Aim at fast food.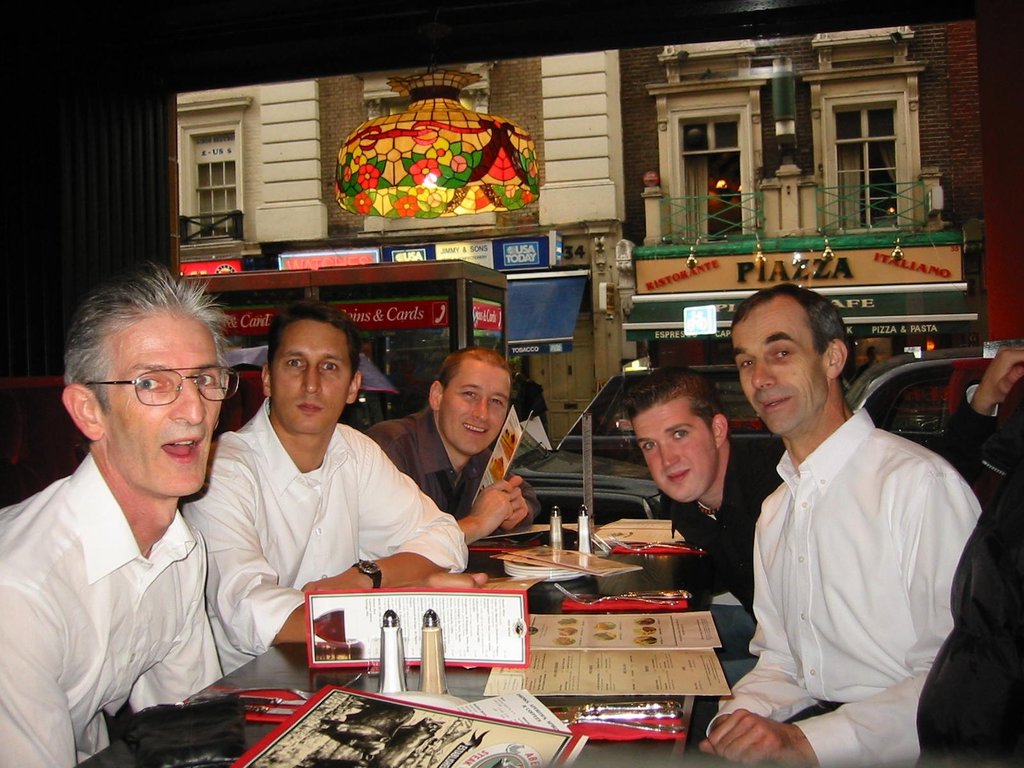
Aimed at 638, 623, 657, 634.
